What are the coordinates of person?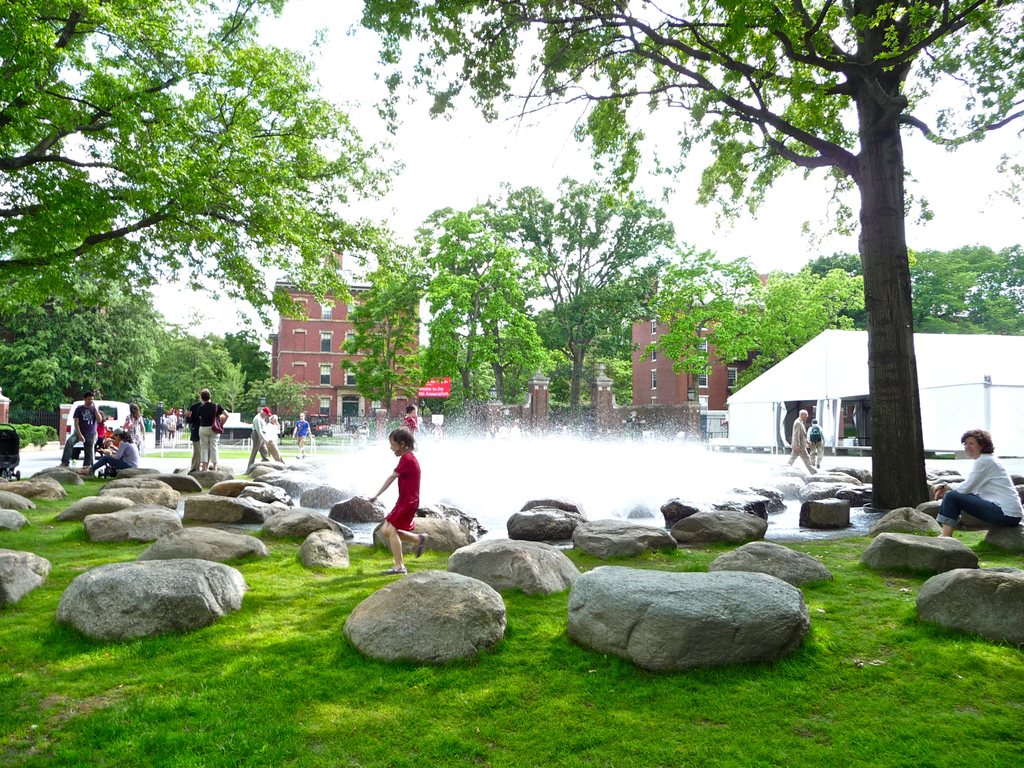
{"left": 291, "top": 412, "right": 314, "bottom": 455}.
